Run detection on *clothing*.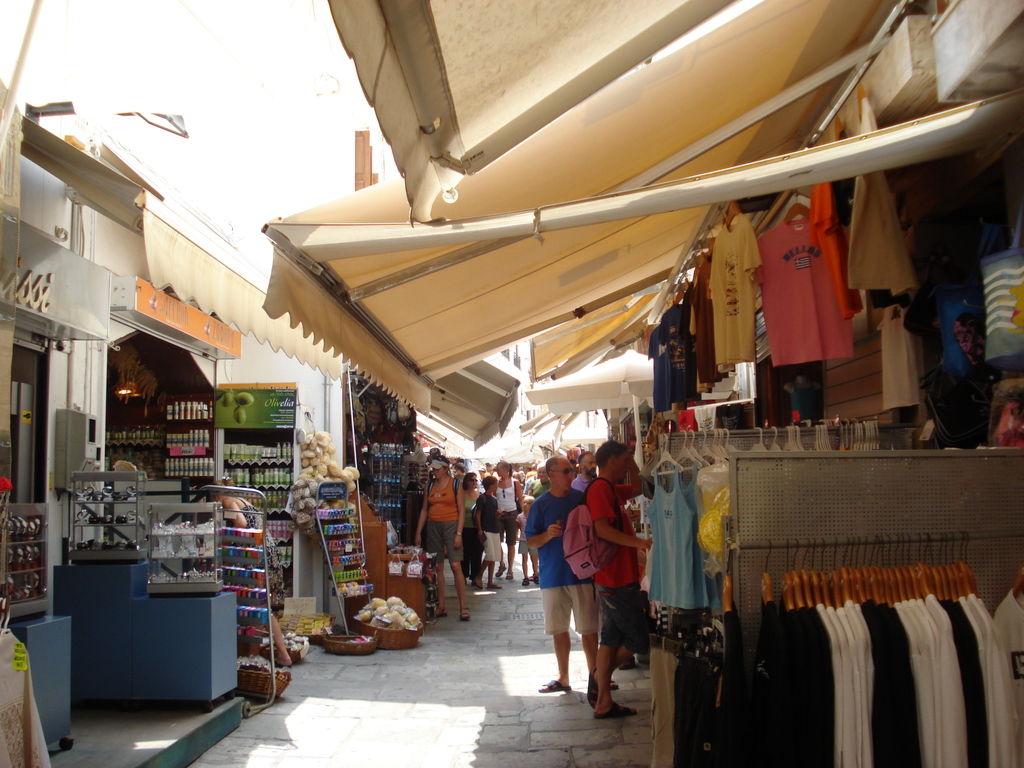
Result: bbox=(751, 177, 861, 408).
